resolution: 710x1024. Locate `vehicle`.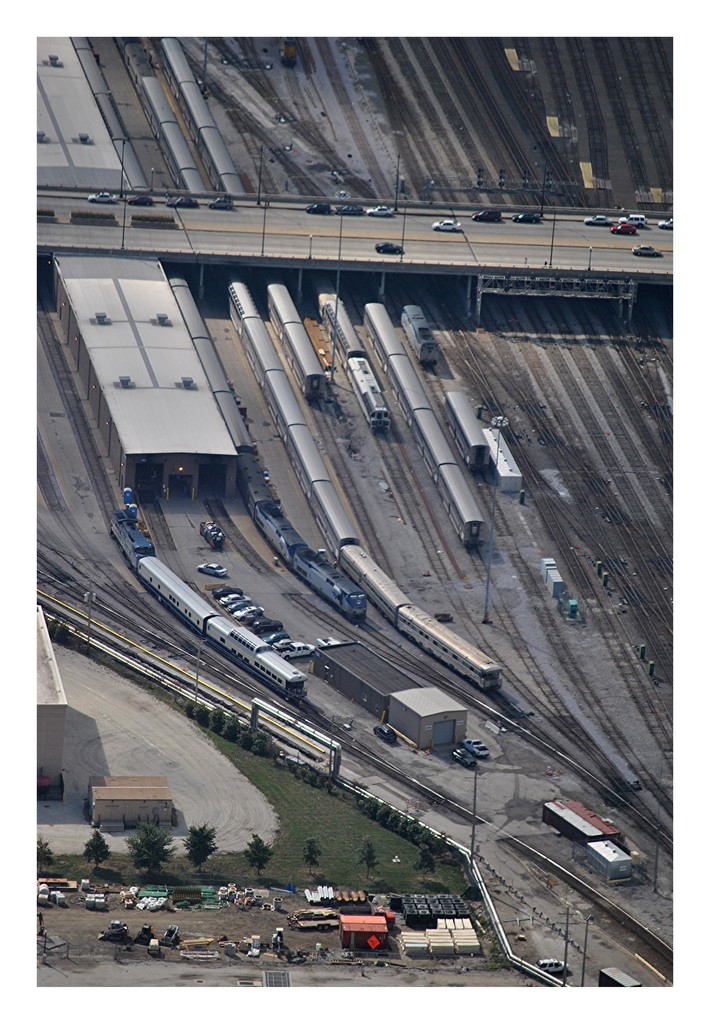
select_region(617, 215, 648, 229).
